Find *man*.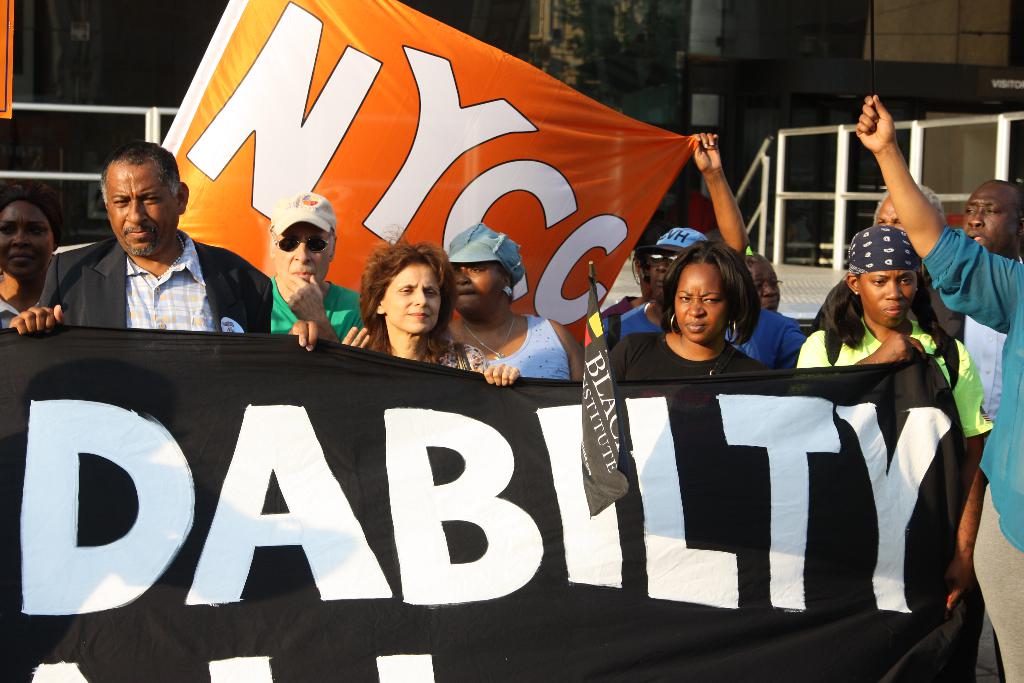
808,182,967,343.
